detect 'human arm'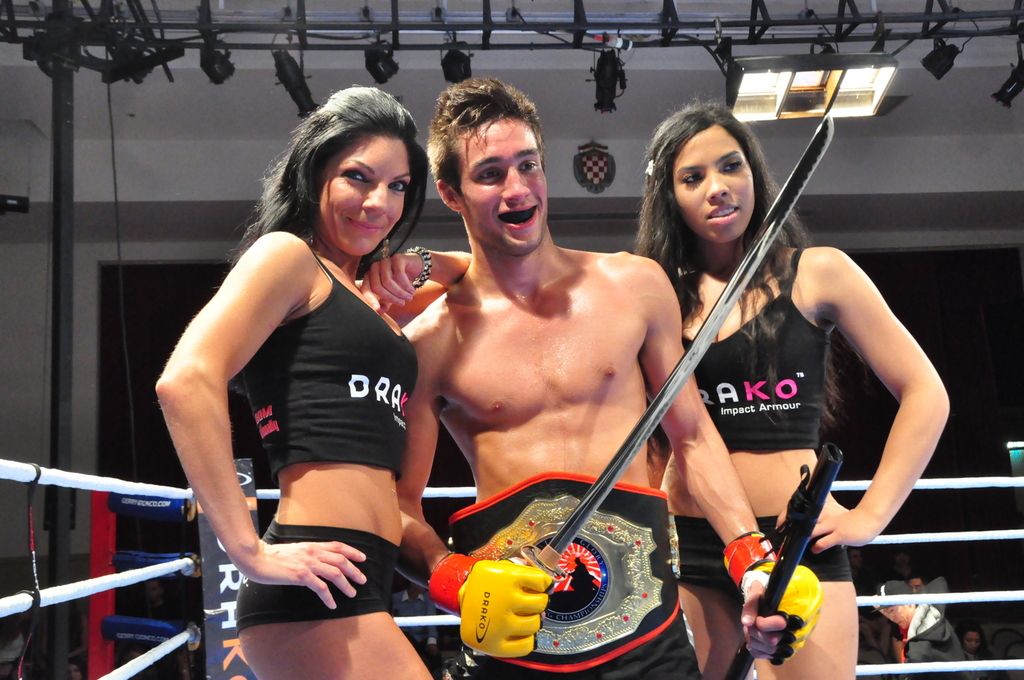
bbox(351, 241, 468, 328)
